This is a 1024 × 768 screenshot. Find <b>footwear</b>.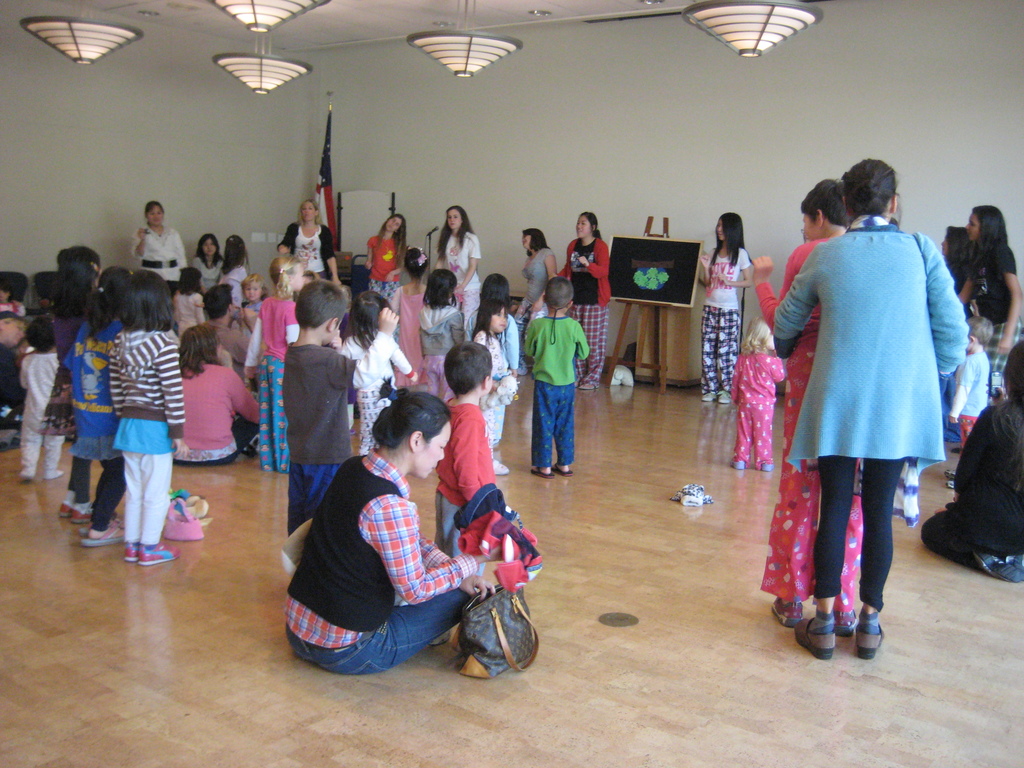
Bounding box: bbox=[126, 538, 141, 561].
